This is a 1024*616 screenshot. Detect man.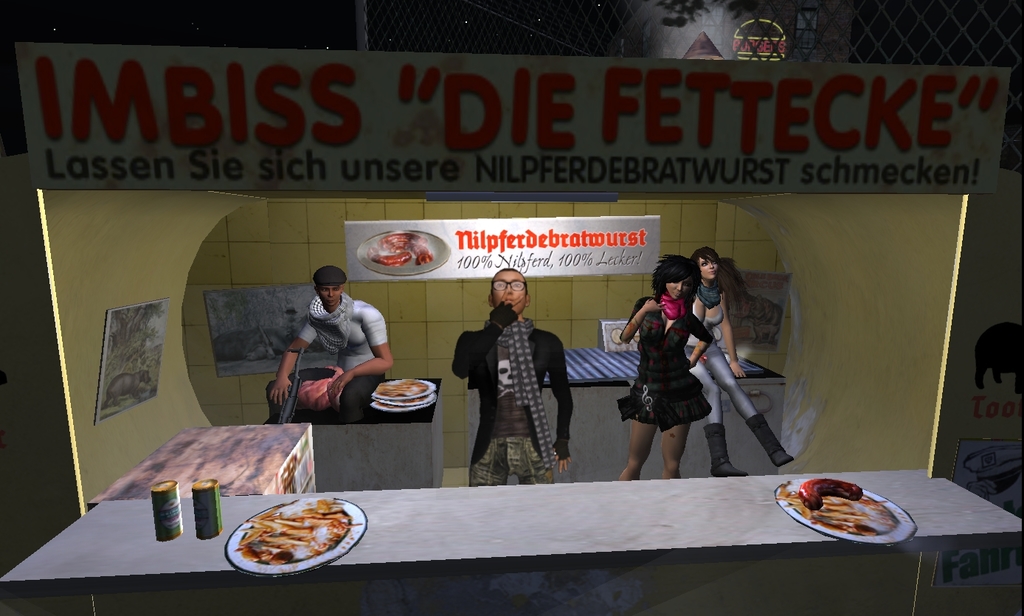
261,260,398,429.
